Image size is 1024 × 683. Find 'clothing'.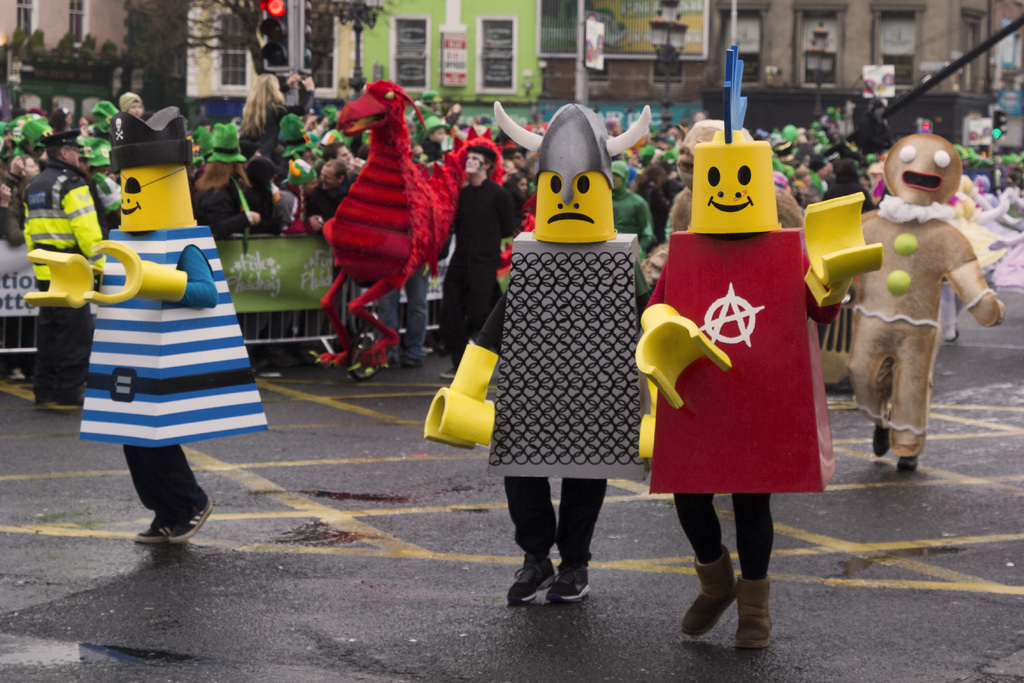
(15,133,108,400).
